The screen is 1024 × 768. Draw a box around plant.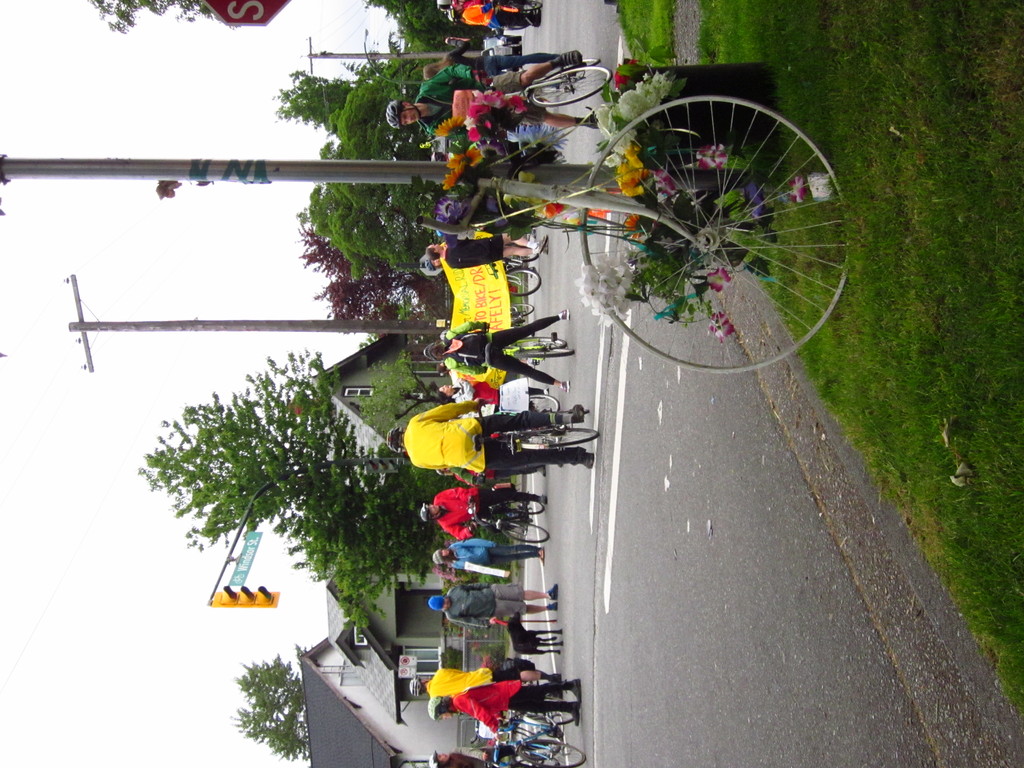
bbox(467, 625, 506, 657).
